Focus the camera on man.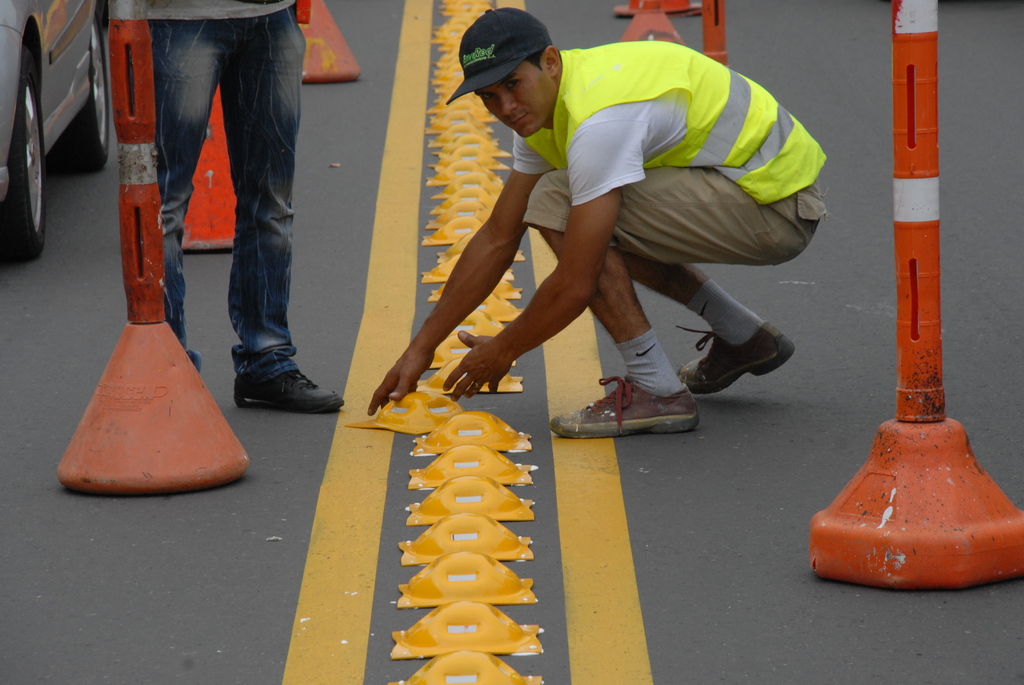
Focus region: 104 0 344 415.
